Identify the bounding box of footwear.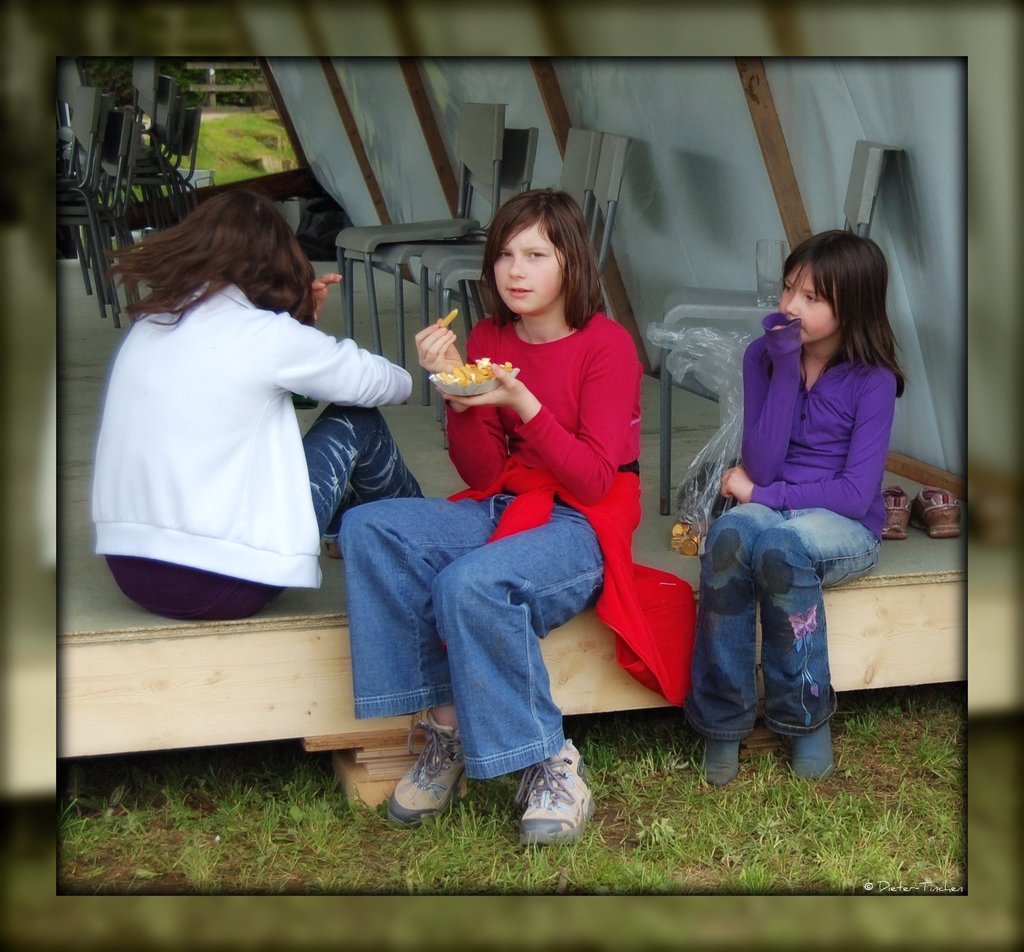
[884,482,914,545].
